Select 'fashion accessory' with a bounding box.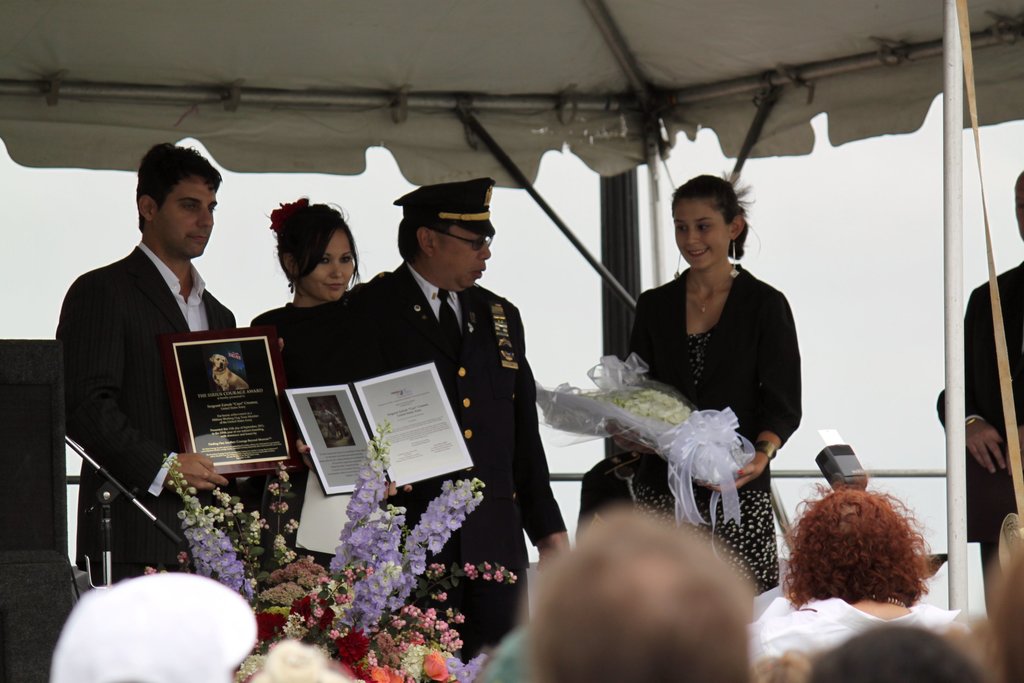
730,241,741,279.
